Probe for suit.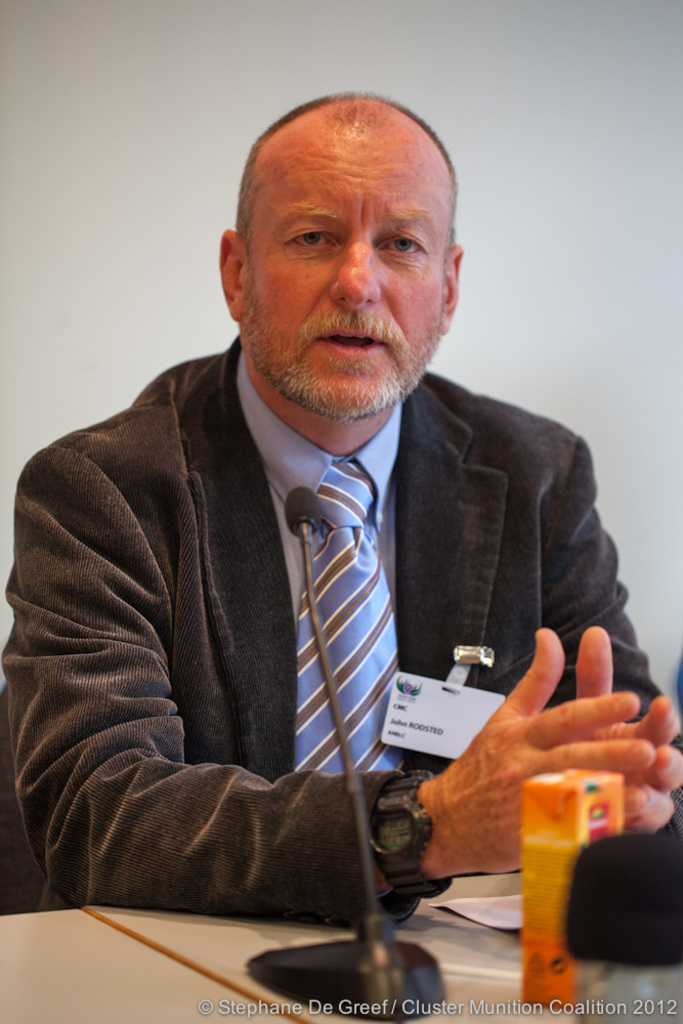
Probe result: bbox(46, 251, 620, 979).
